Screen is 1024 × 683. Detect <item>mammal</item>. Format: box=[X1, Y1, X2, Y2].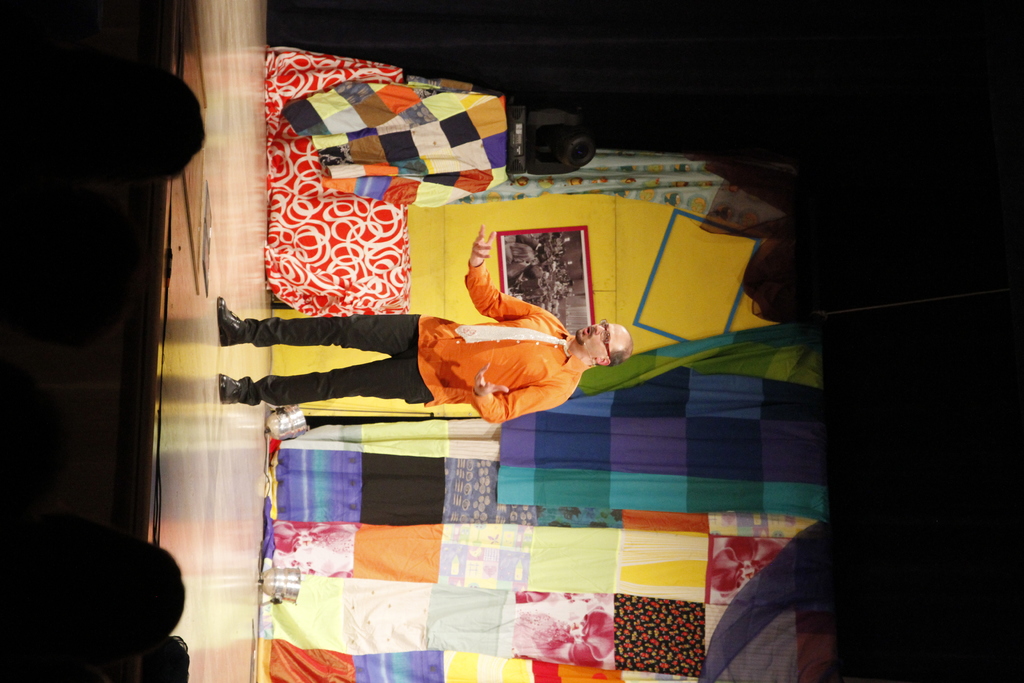
box=[219, 232, 632, 424].
